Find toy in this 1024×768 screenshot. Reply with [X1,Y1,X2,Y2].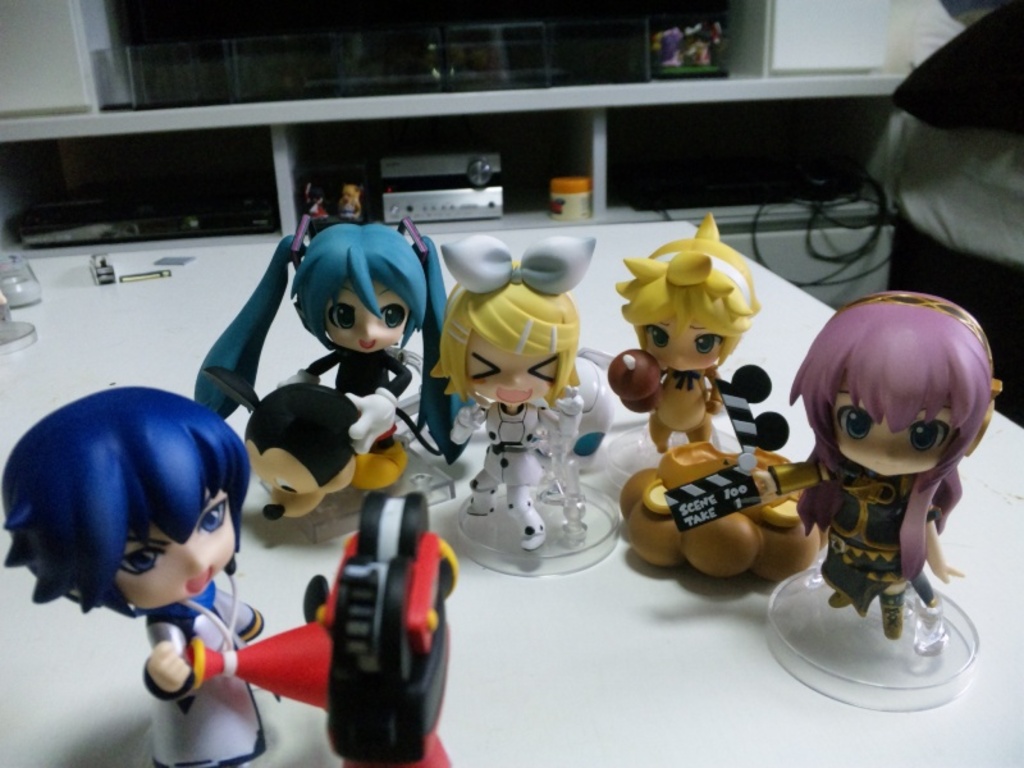
[207,207,451,543].
